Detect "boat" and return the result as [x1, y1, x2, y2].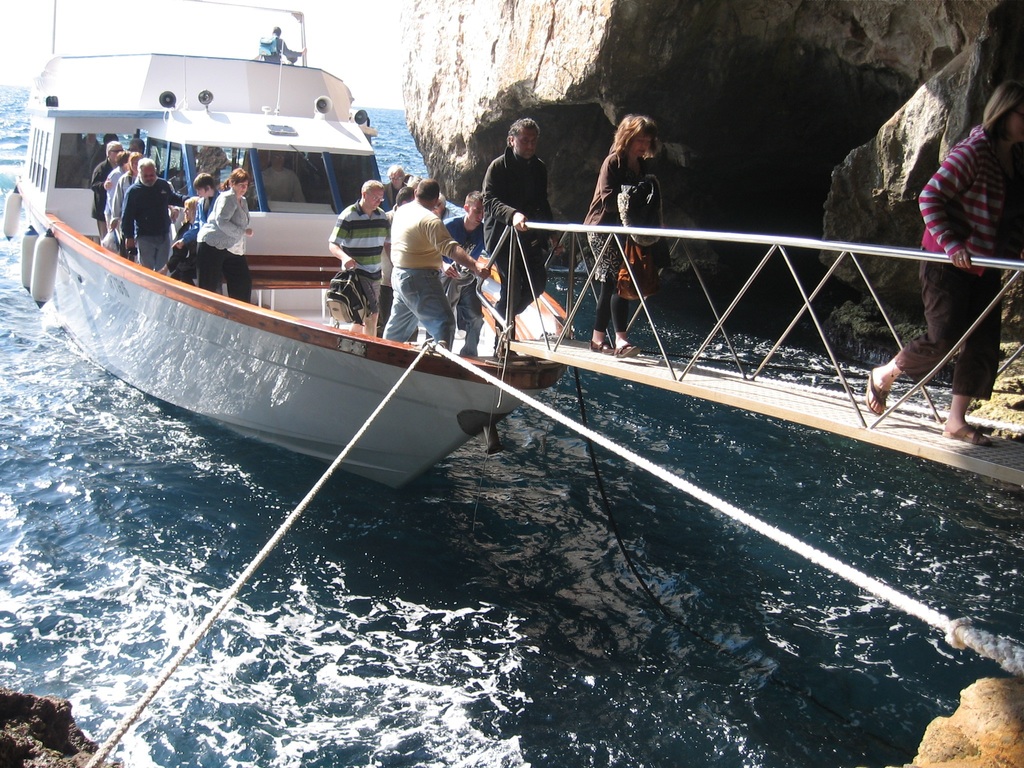
[0, 15, 485, 529].
